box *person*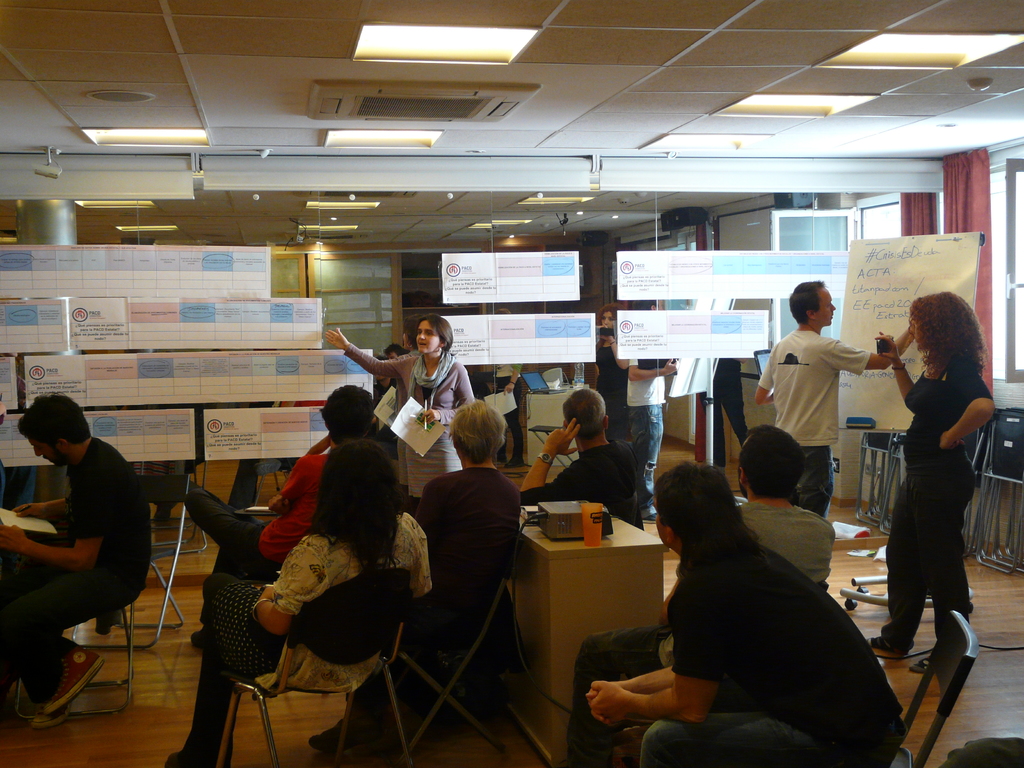
box(750, 276, 914, 518)
